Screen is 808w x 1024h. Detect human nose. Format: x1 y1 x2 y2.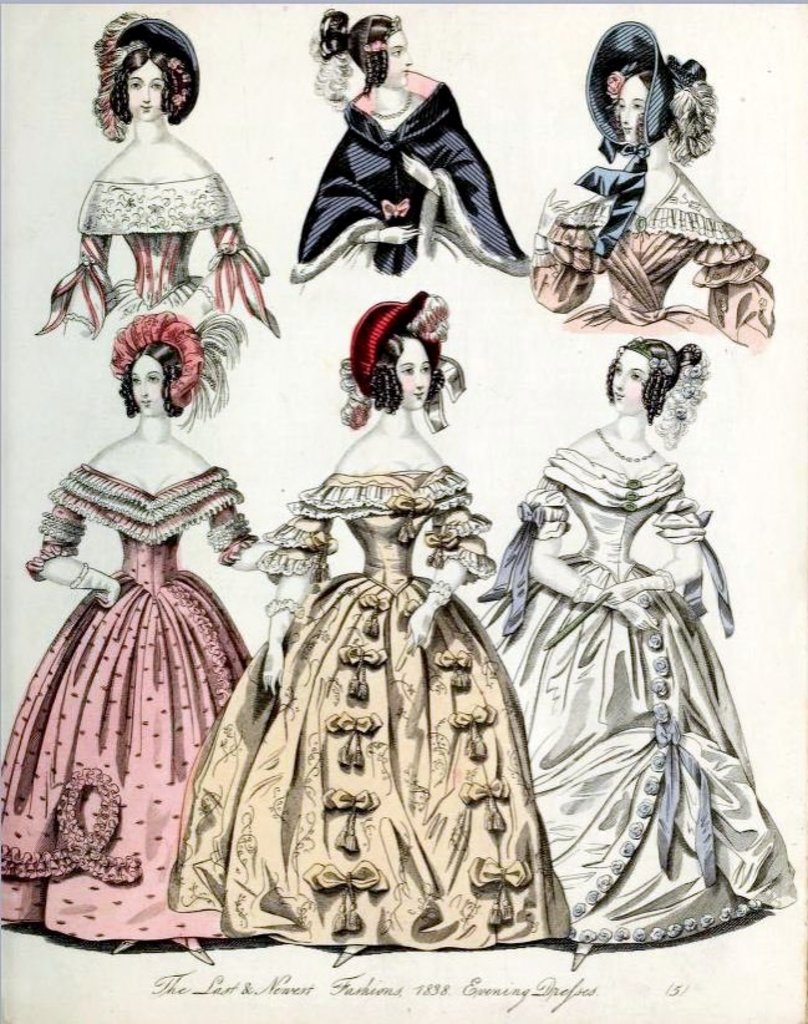
616 375 624 387.
